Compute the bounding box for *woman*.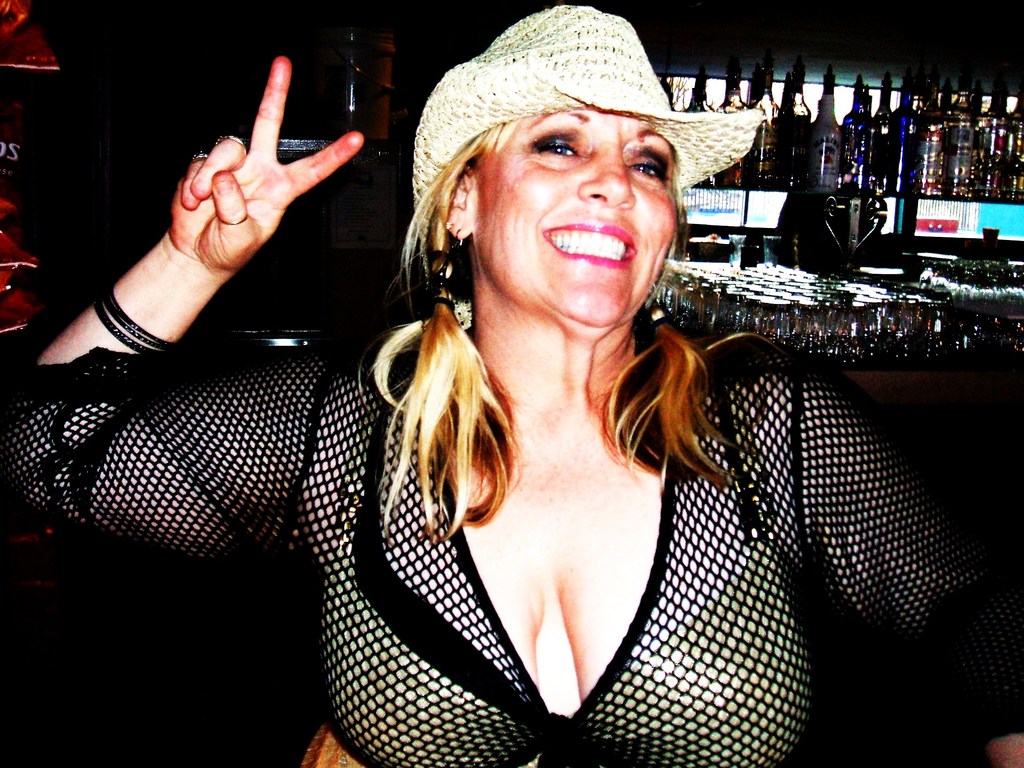
{"x1": 147, "y1": 17, "x2": 922, "y2": 767}.
